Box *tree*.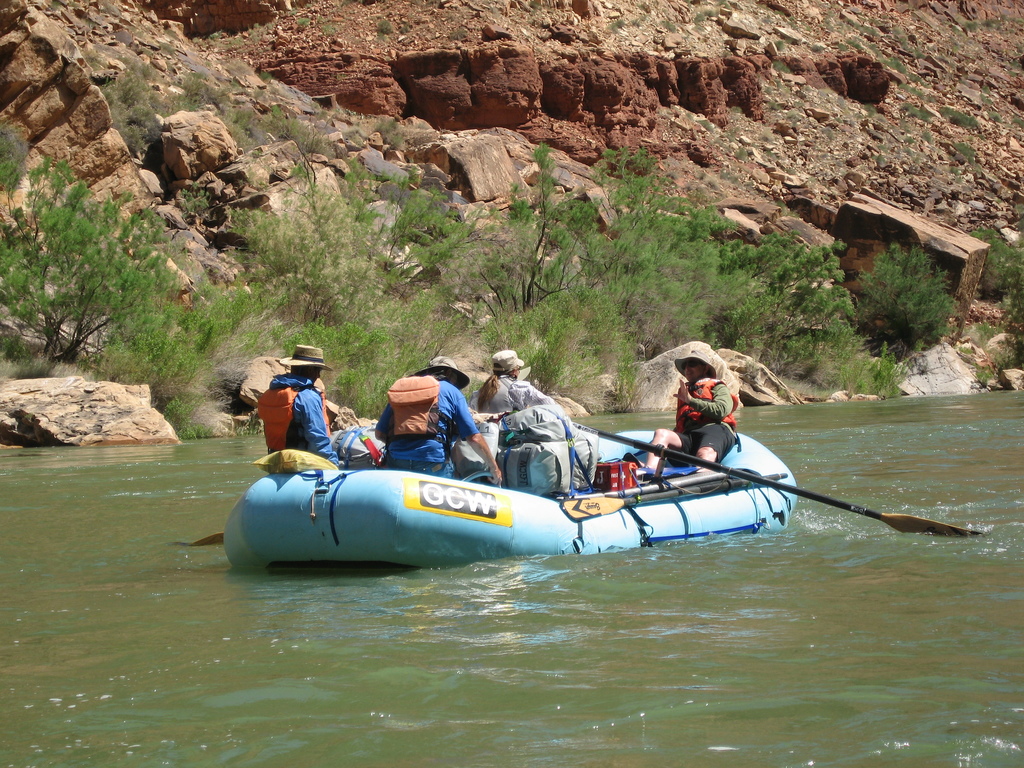
865,241,950,358.
